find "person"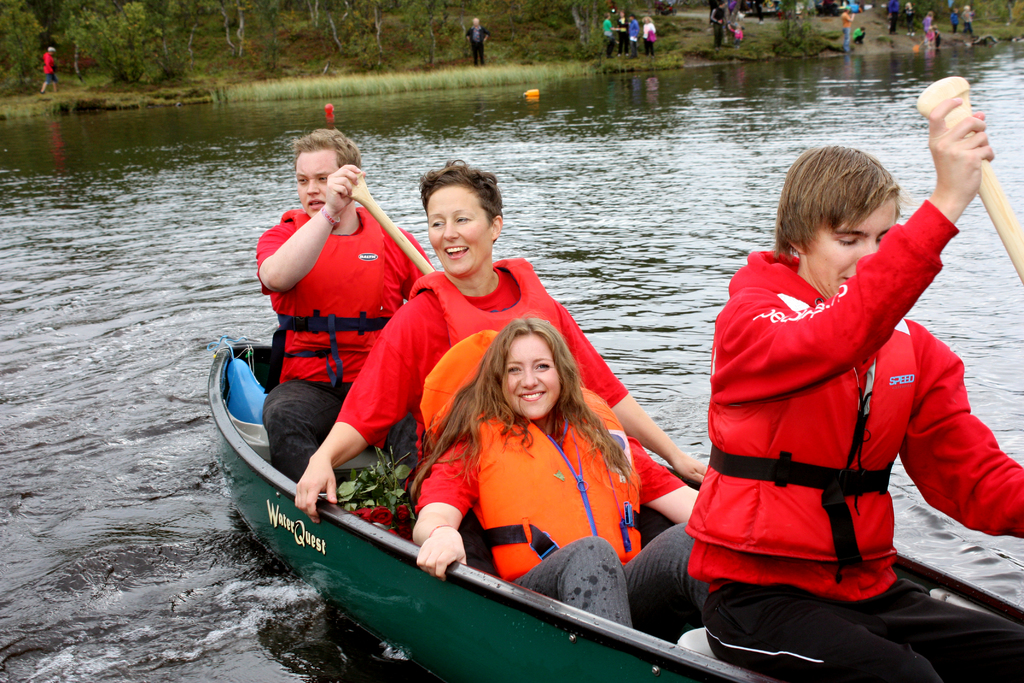
Rect(905, 0, 915, 39)
